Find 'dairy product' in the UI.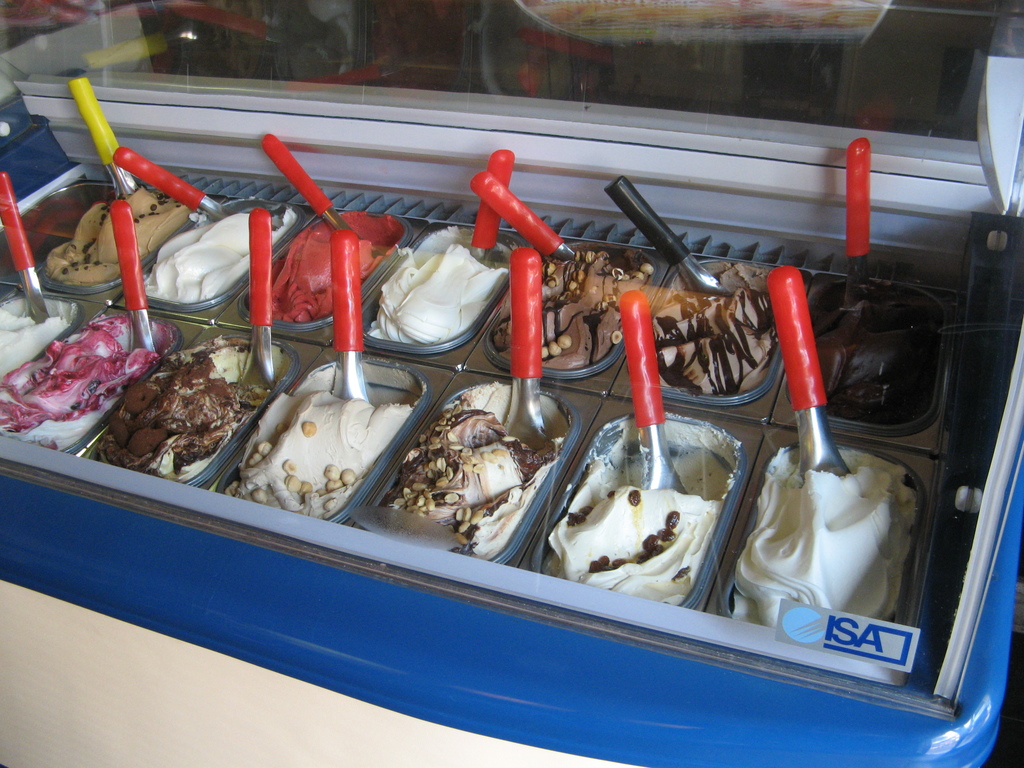
UI element at {"left": 374, "top": 404, "right": 557, "bottom": 561}.
